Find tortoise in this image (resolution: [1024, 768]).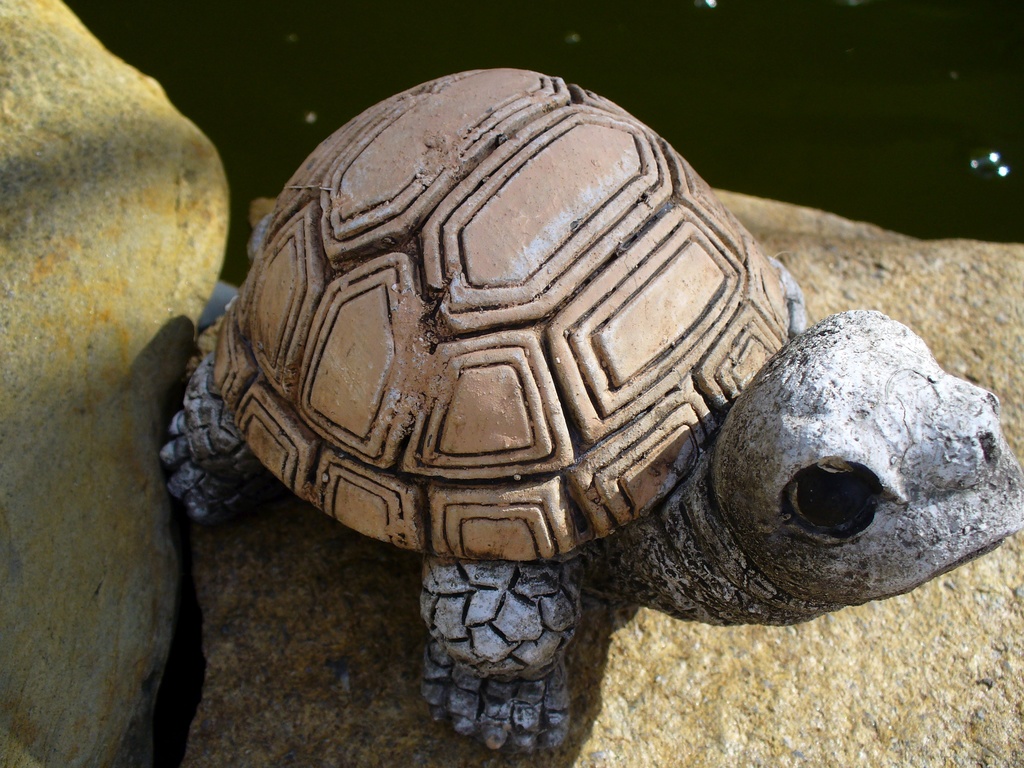
x1=156, y1=68, x2=1023, y2=761.
